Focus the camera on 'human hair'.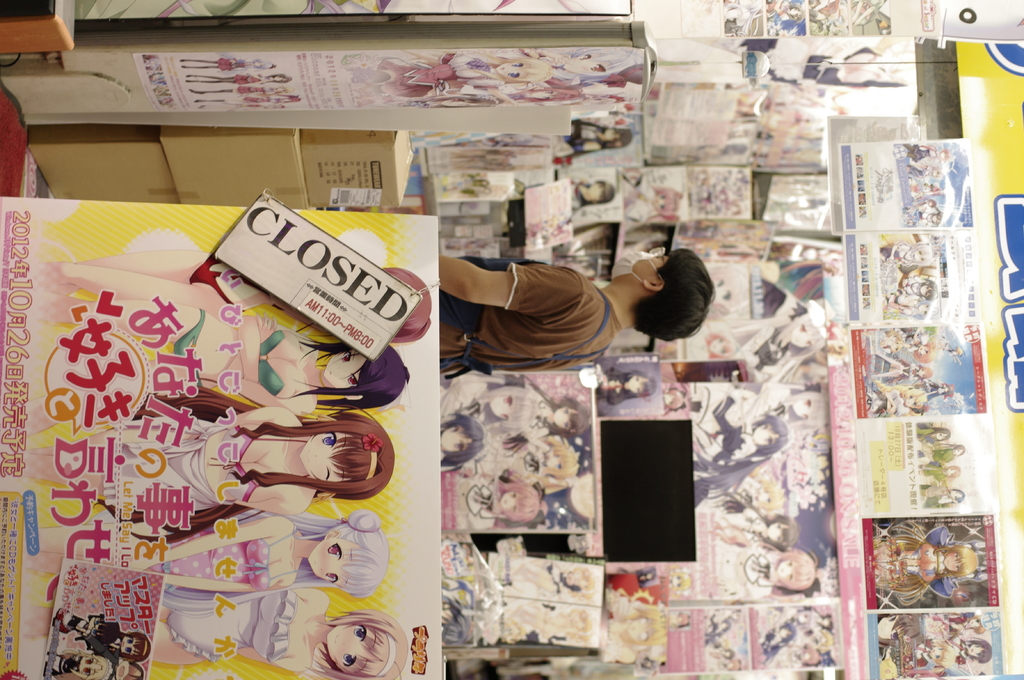
Focus region: bbox=[492, 47, 555, 93].
